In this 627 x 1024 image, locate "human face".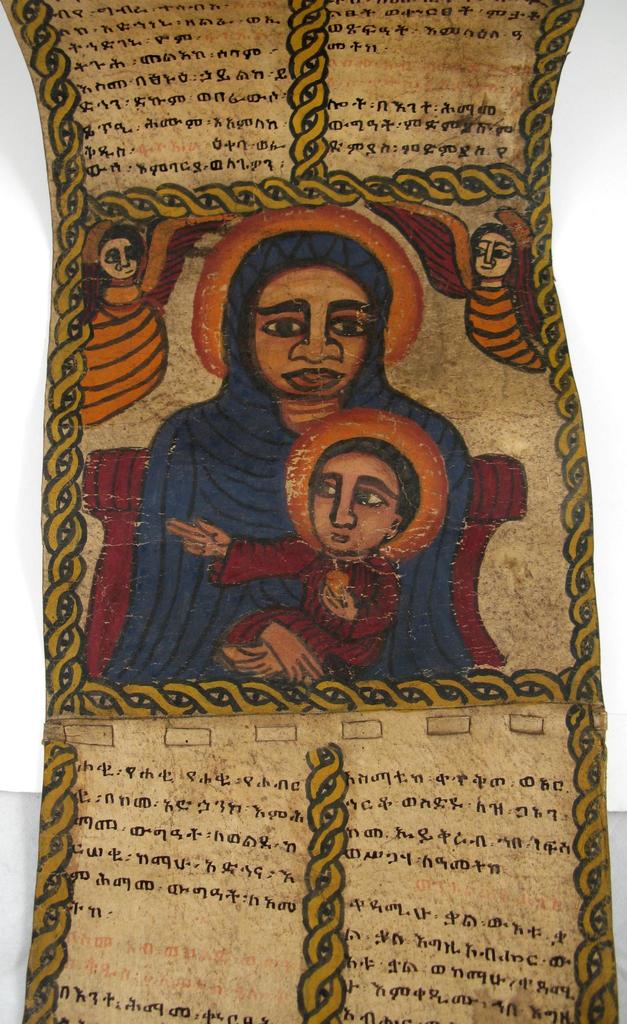
Bounding box: 311:454:405:549.
